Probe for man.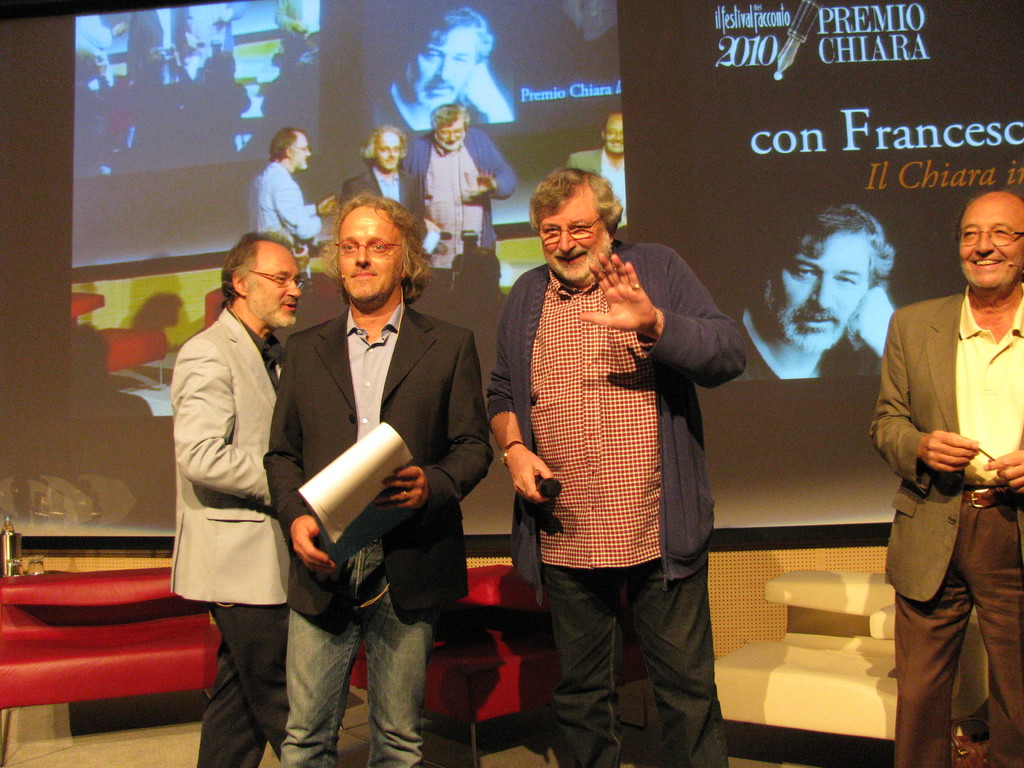
Probe result: select_region(564, 106, 629, 223).
